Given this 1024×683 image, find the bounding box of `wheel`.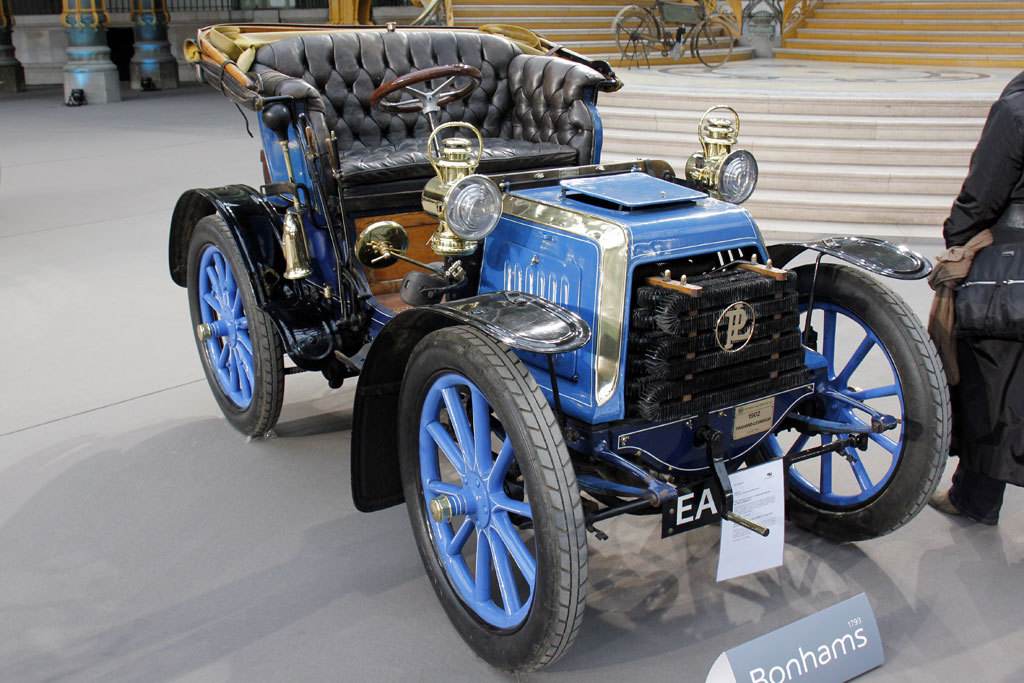
(left=392, top=326, right=582, bottom=657).
